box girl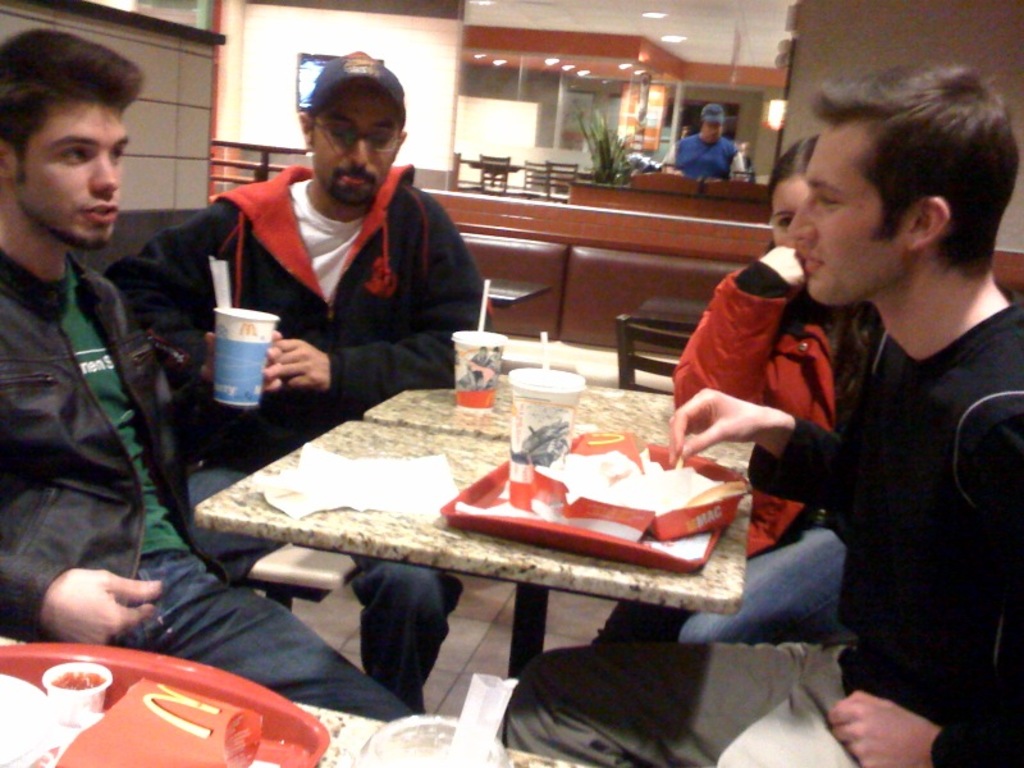
BBox(644, 132, 881, 640)
